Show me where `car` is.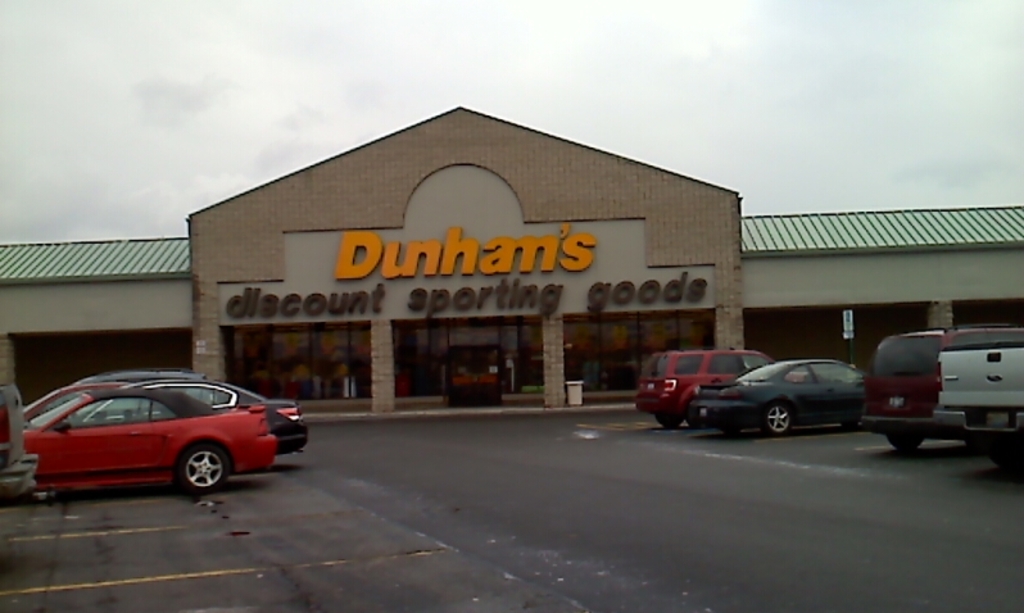
`car` is at x1=631, y1=344, x2=774, y2=428.
